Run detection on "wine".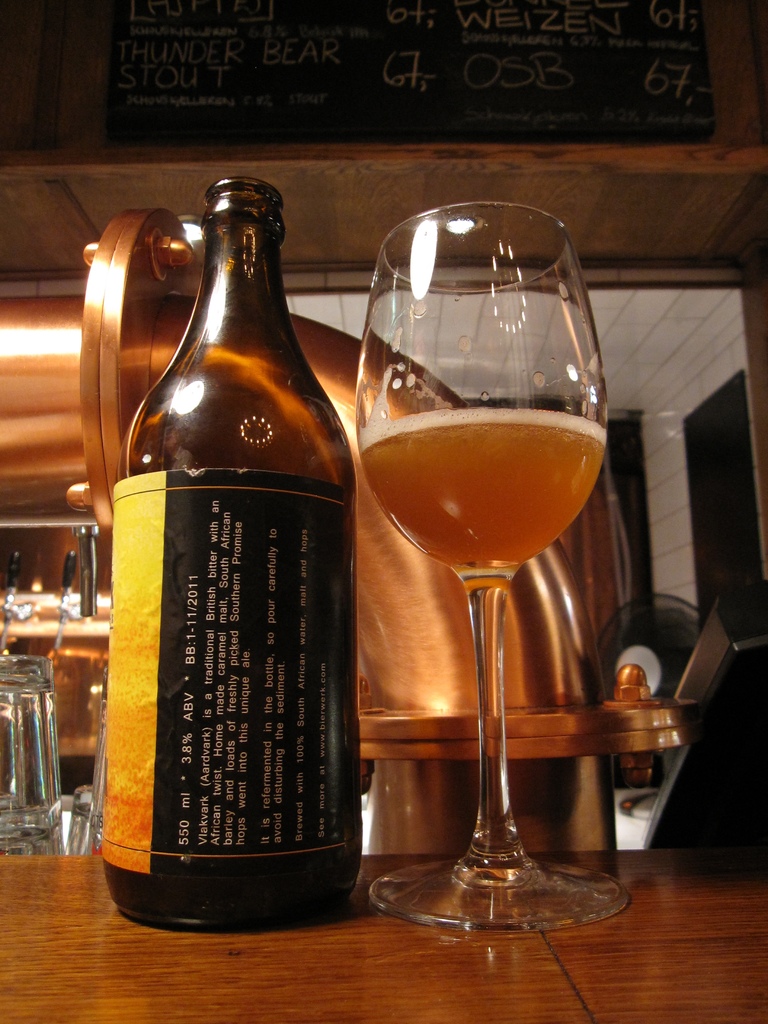
Result: left=109, top=170, right=366, bottom=931.
